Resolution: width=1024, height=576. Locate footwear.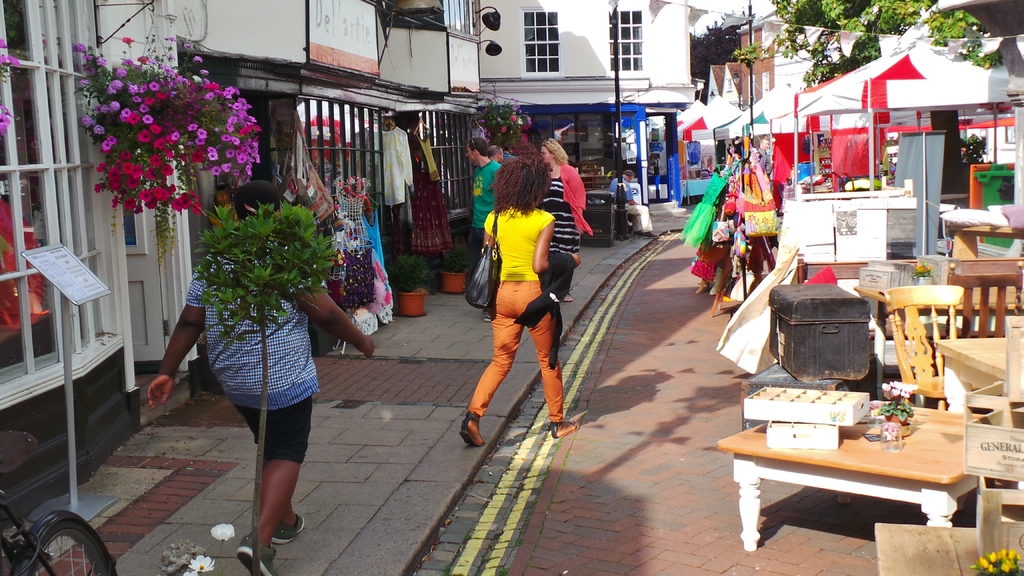
rect(480, 308, 492, 316).
